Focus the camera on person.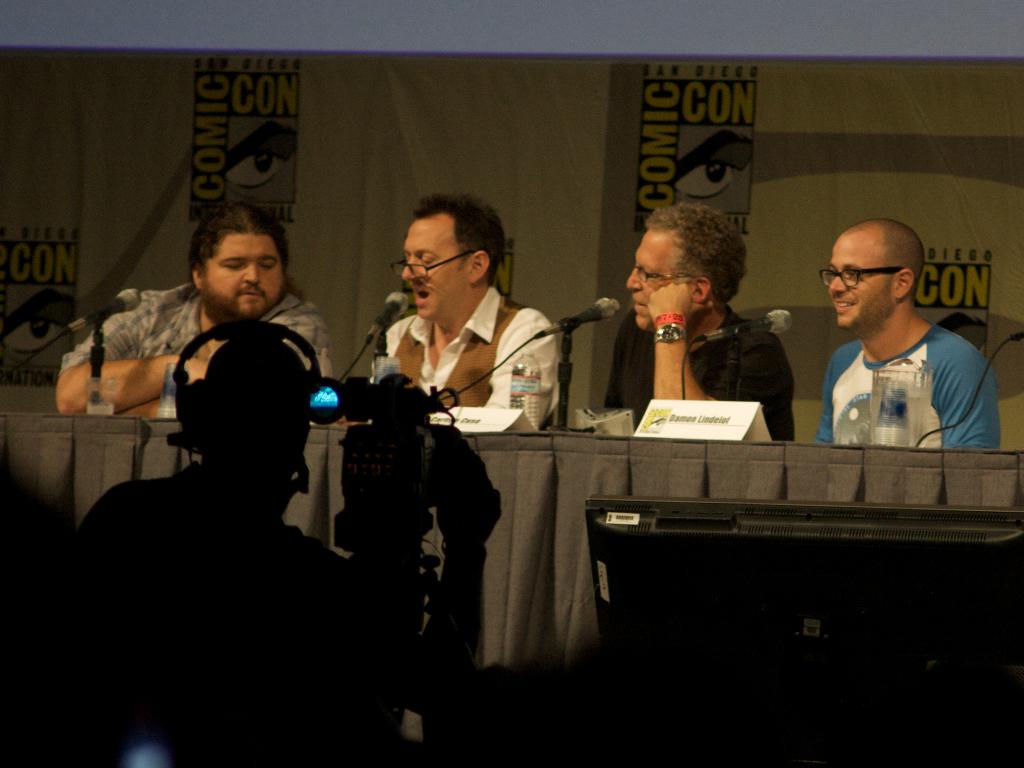
Focus region: x1=45 y1=195 x2=335 y2=425.
